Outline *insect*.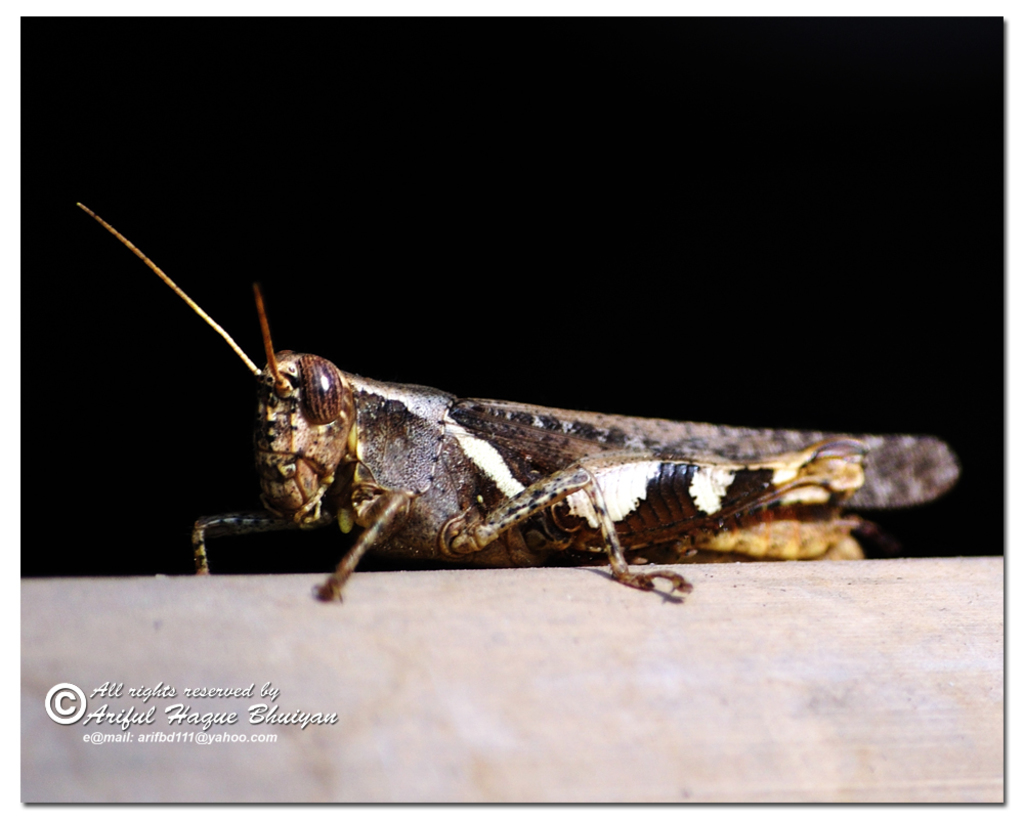
Outline: 75, 209, 963, 606.
